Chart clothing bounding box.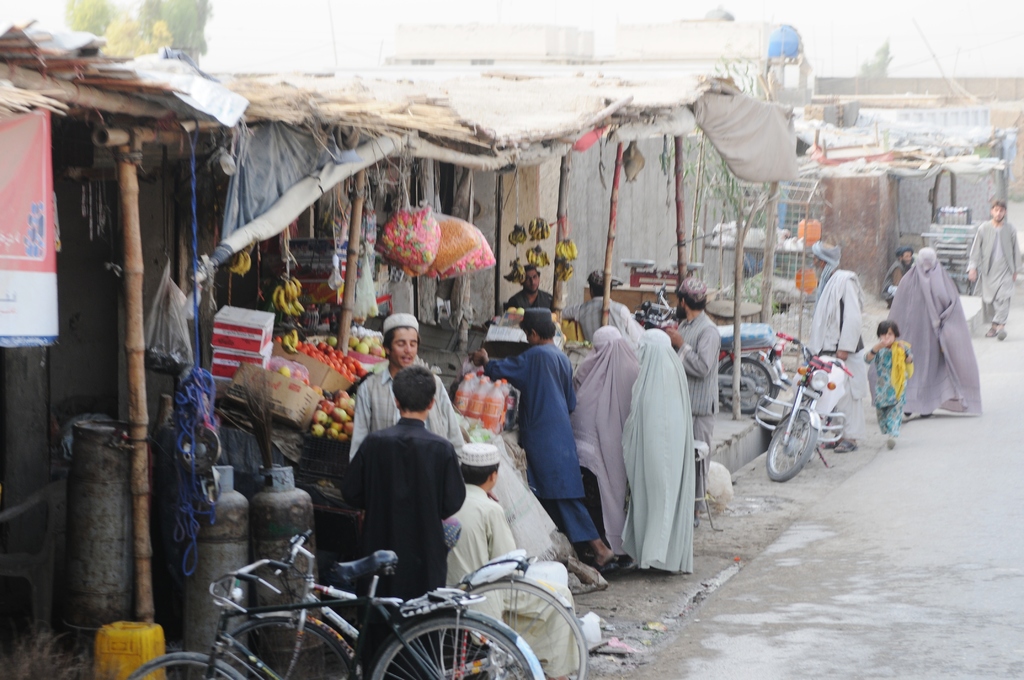
Charted: 868,344,911,434.
